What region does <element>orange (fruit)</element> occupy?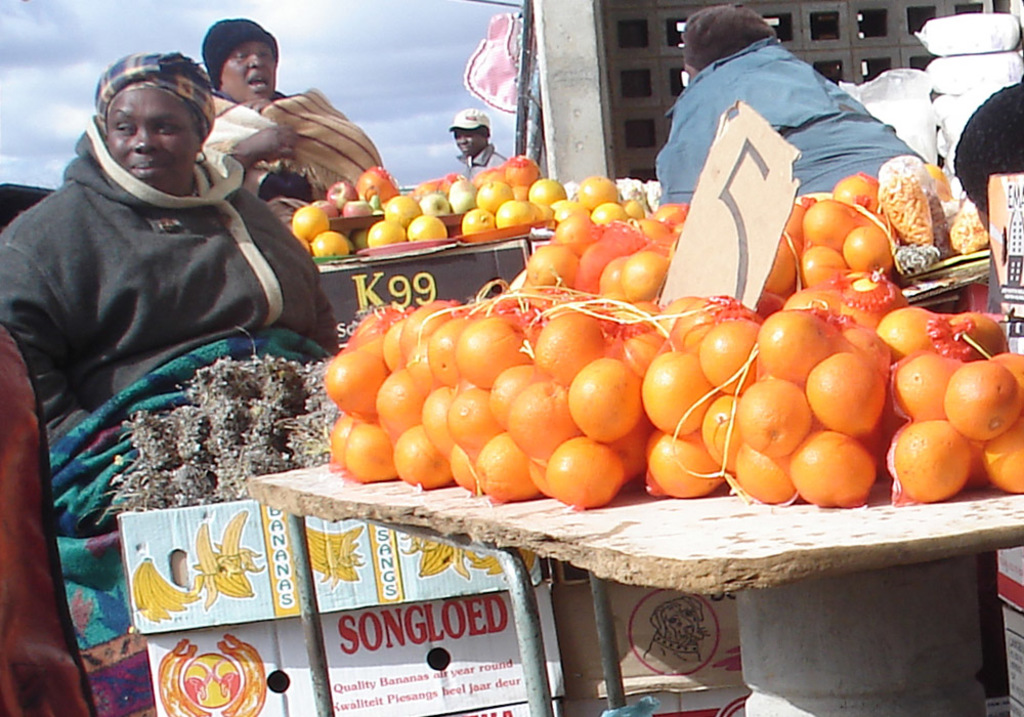
region(542, 301, 611, 368).
